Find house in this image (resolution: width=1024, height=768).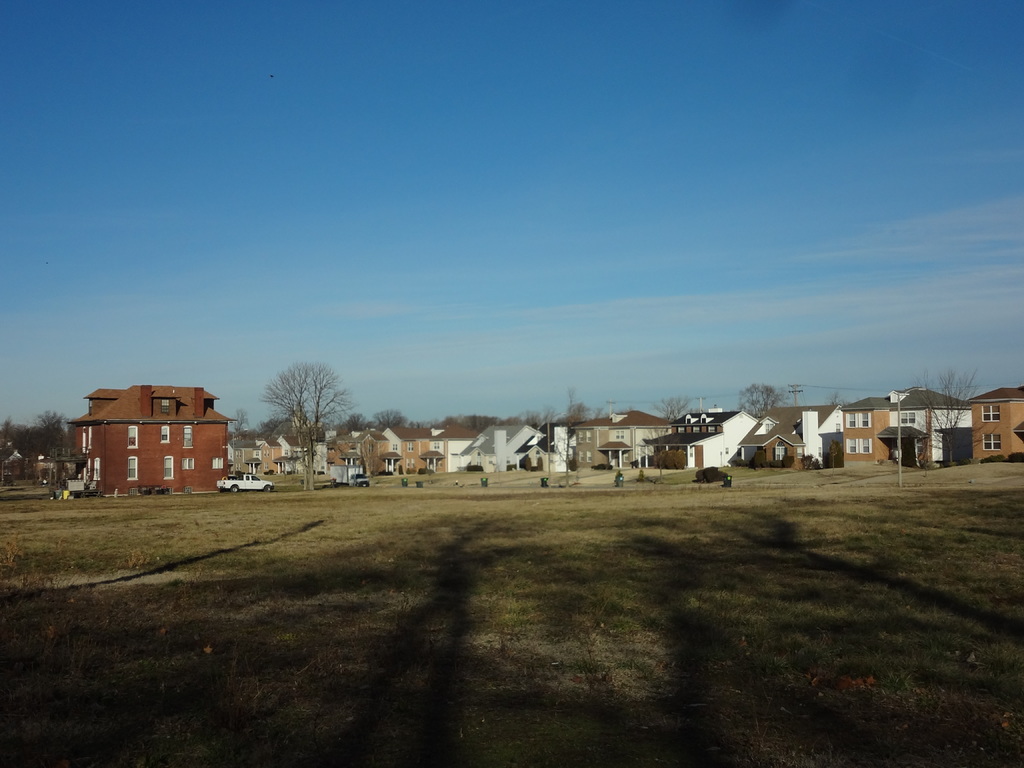
(573,409,643,466).
